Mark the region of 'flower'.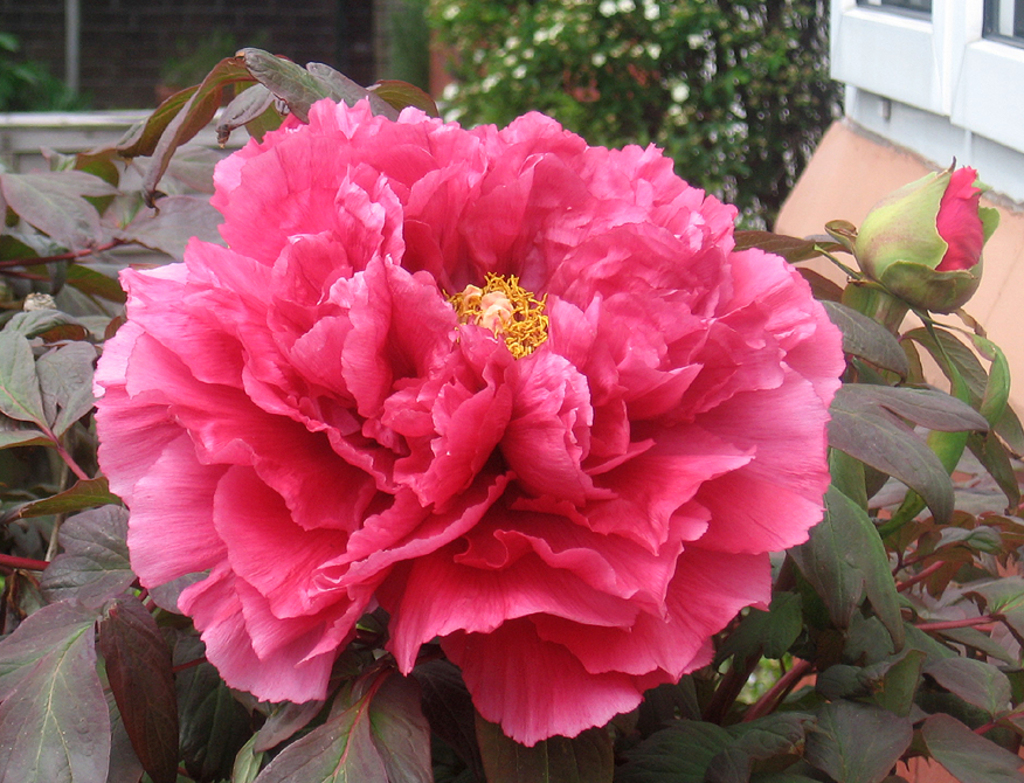
Region: region(852, 150, 1002, 316).
